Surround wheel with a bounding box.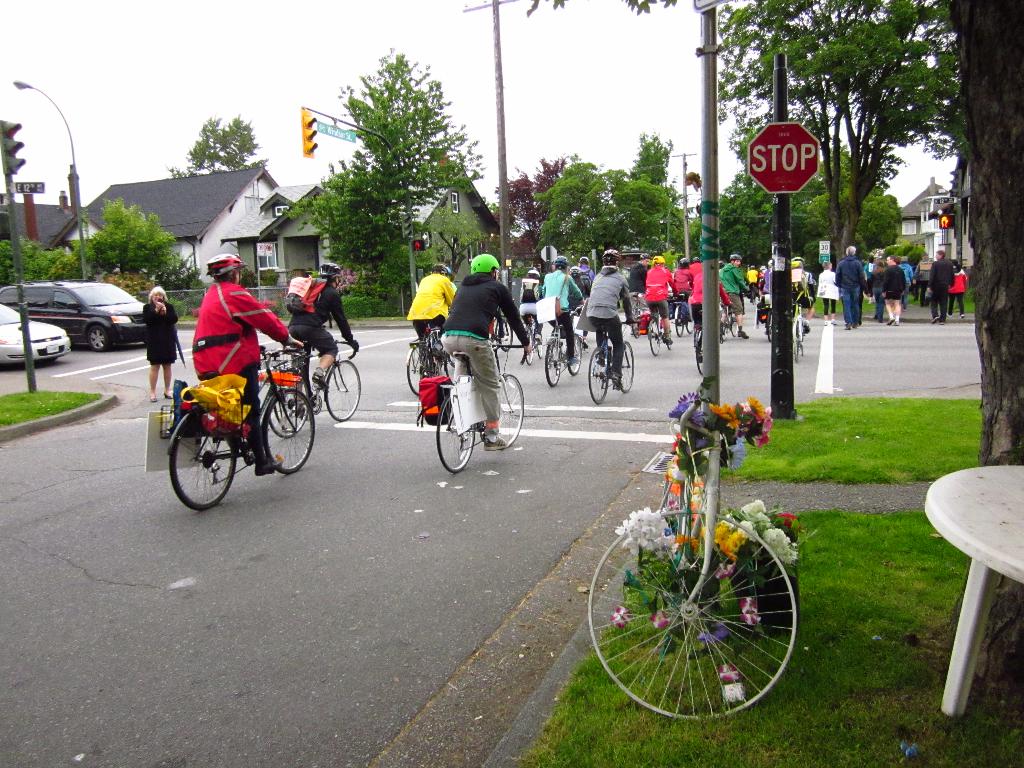
box(567, 339, 584, 371).
